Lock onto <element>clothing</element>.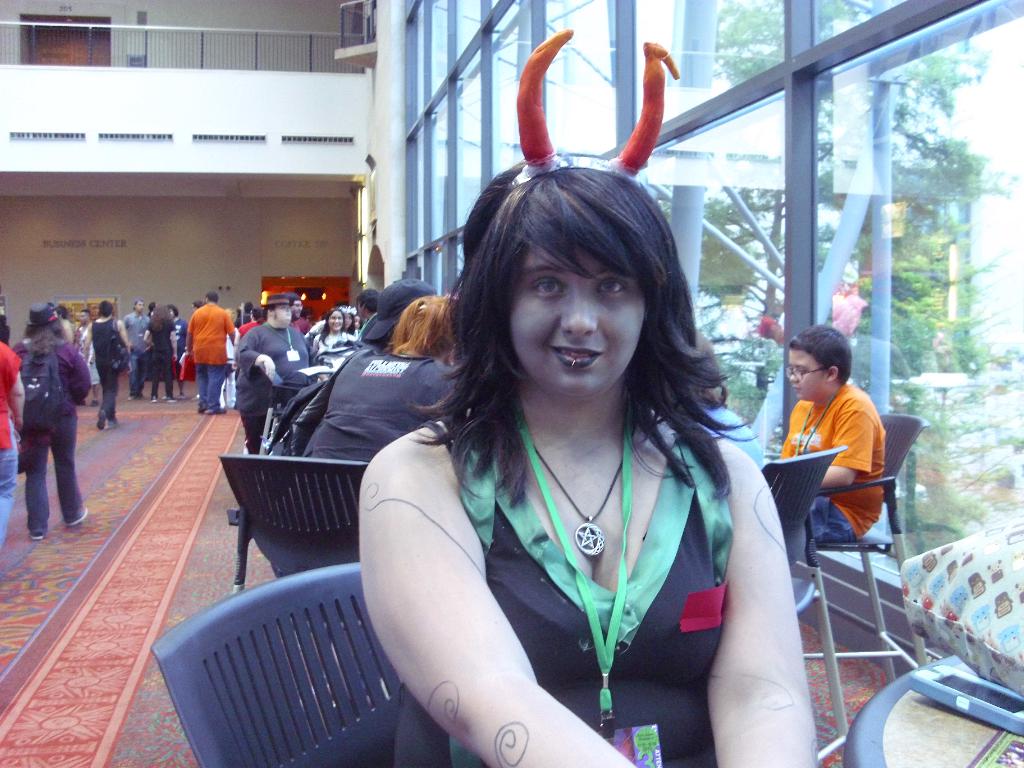
Locked: crop(85, 312, 120, 420).
